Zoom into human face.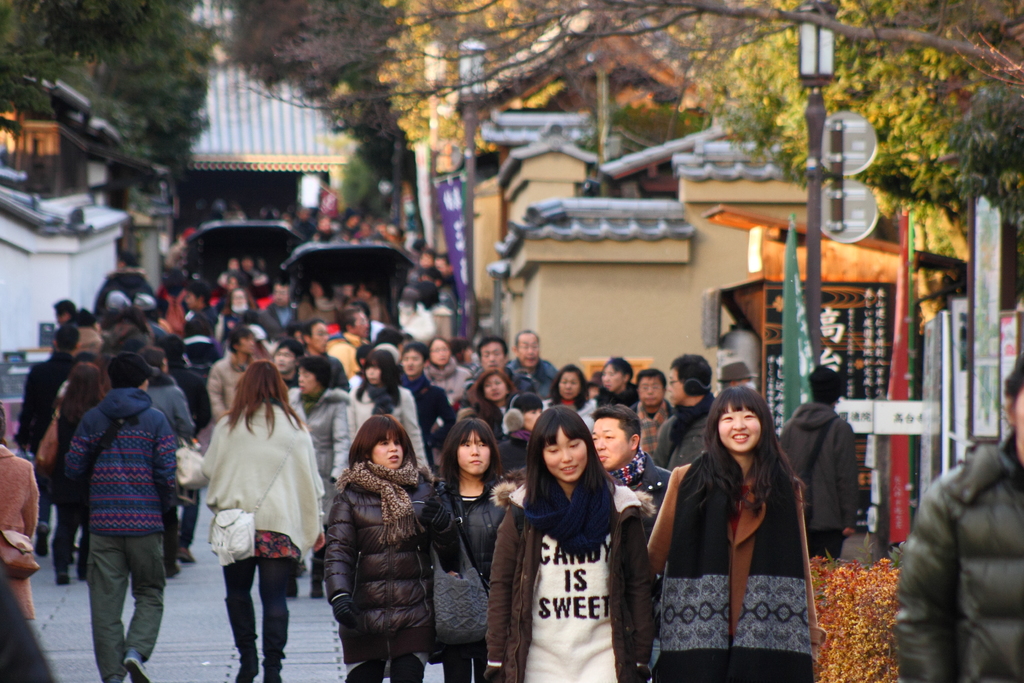
Zoom target: region(557, 369, 582, 400).
